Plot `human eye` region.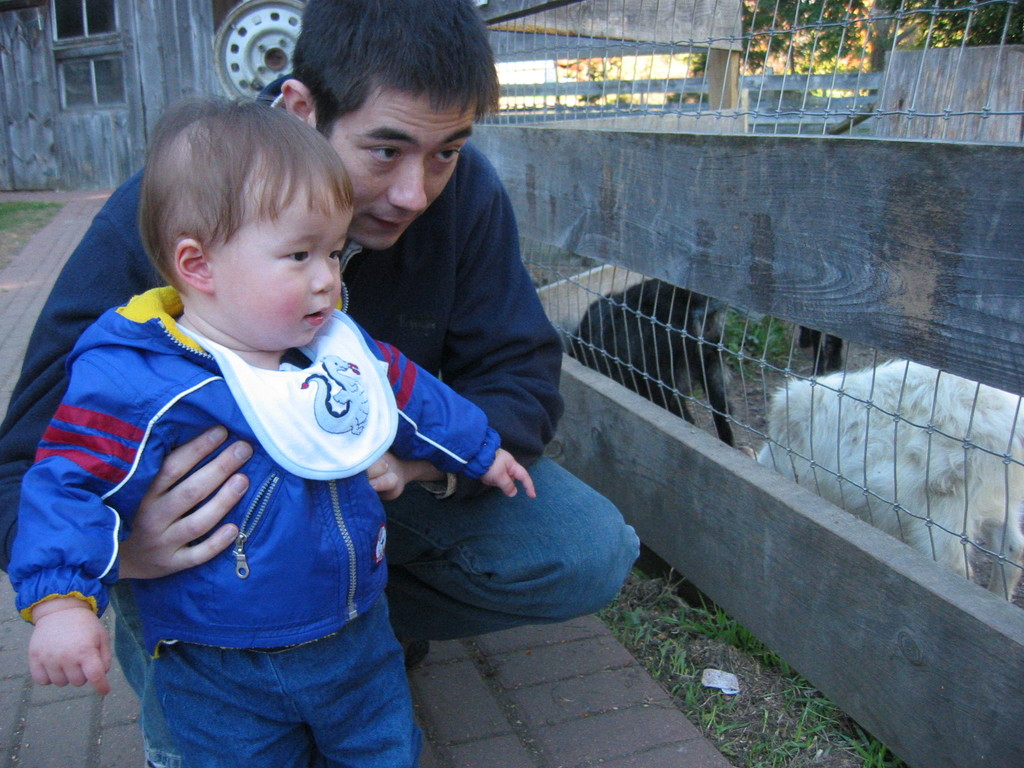
Plotted at bbox=(264, 238, 320, 274).
